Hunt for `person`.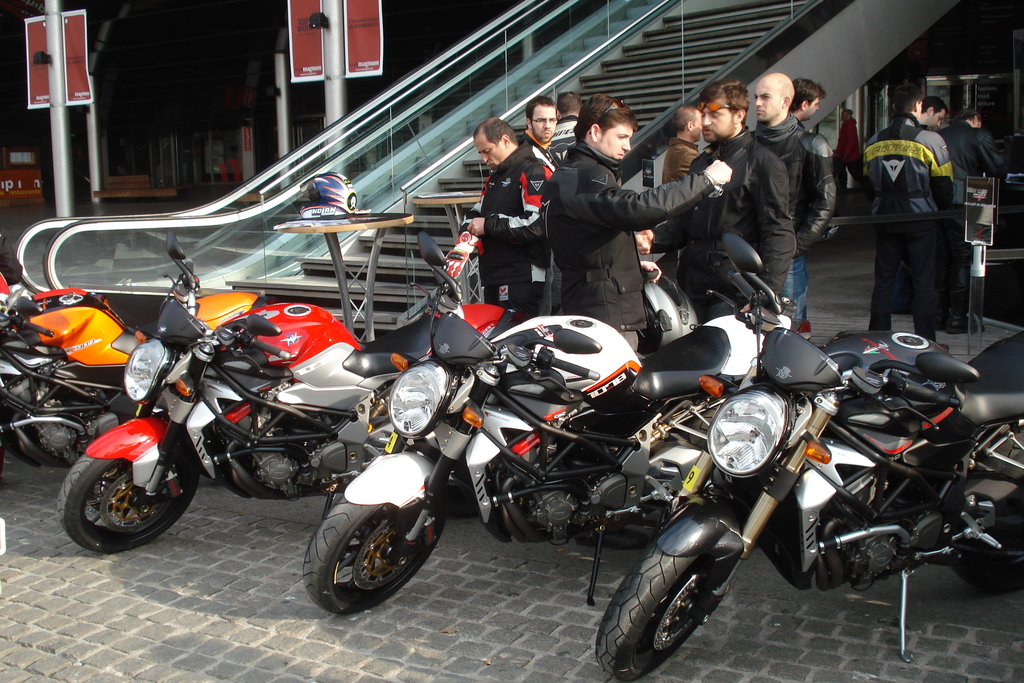
Hunted down at 861,80,952,339.
